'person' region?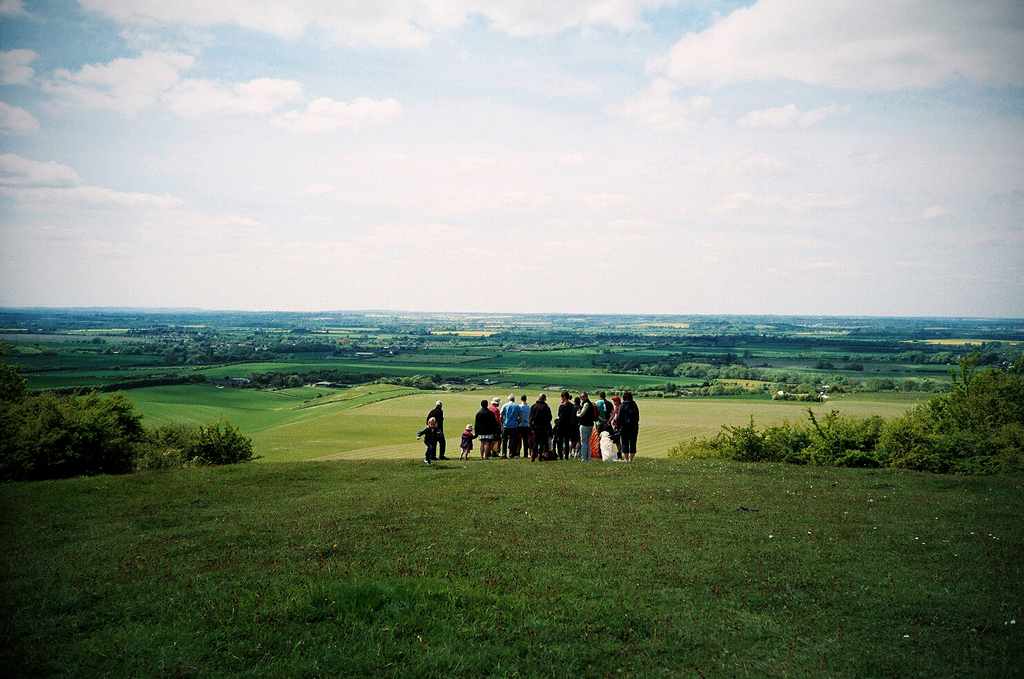
<bbox>417, 417, 435, 466</bbox>
